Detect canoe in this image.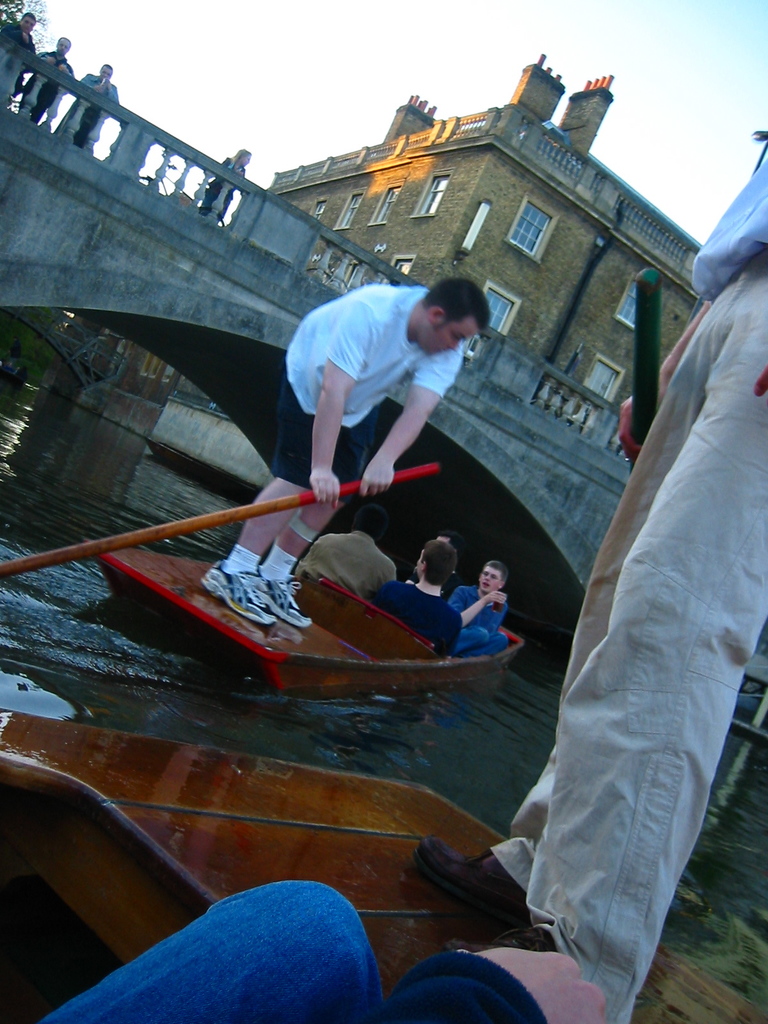
Detection: bbox(129, 387, 566, 695).
